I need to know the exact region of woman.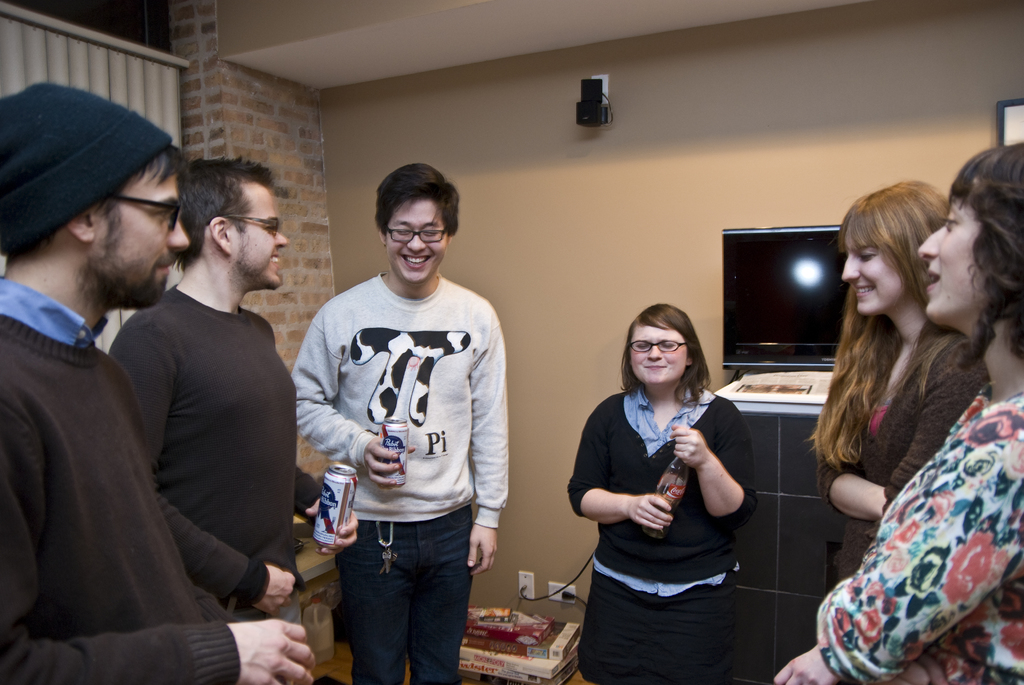
Region: BBox(769, 134, 1023, 684).
